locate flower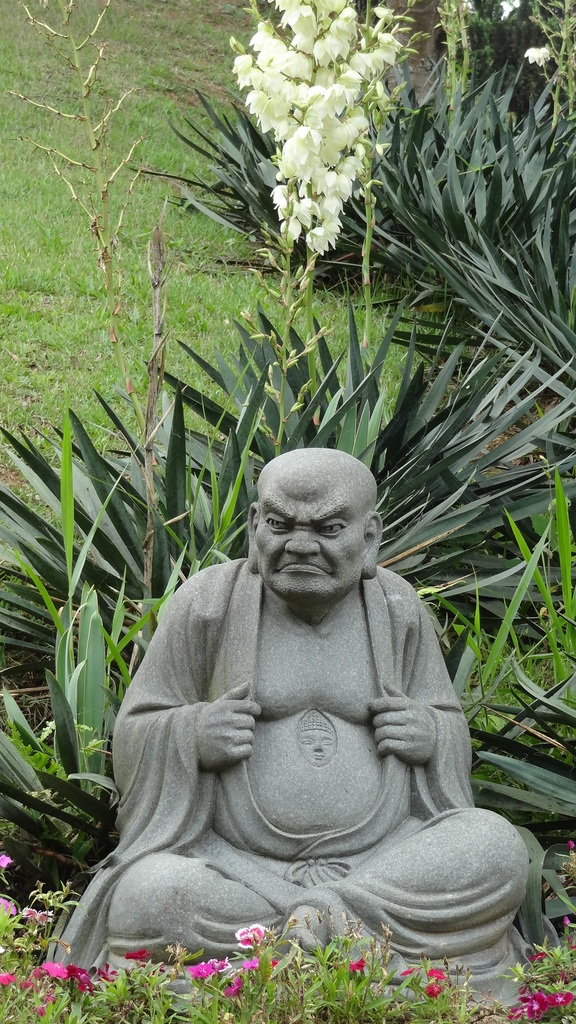
x1=47, y1=956, x2=71, y2=979
